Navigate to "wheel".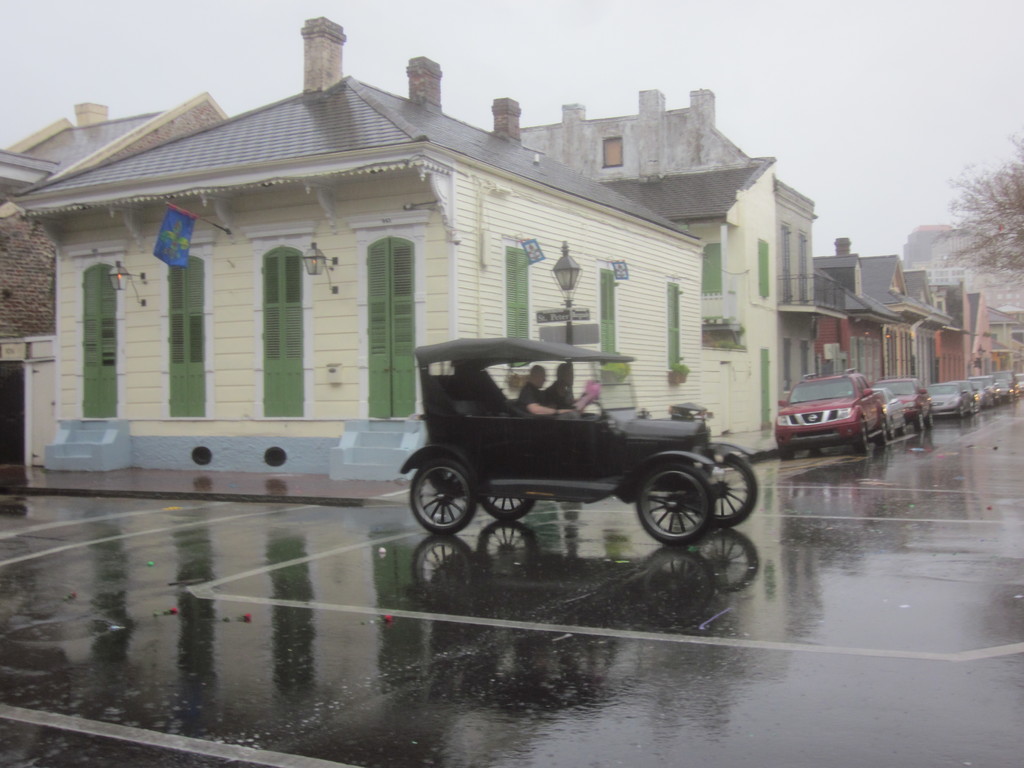
Navigation target: BBox(916, 410, 925, 430).
